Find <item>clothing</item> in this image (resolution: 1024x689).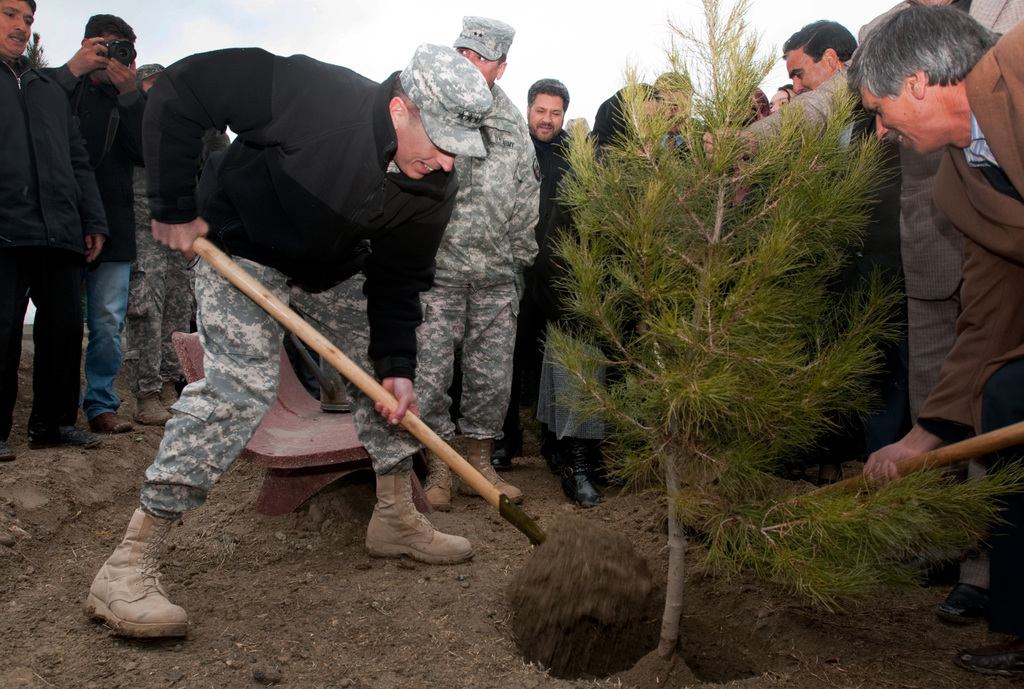
<box>533,136,580,413</box>.
